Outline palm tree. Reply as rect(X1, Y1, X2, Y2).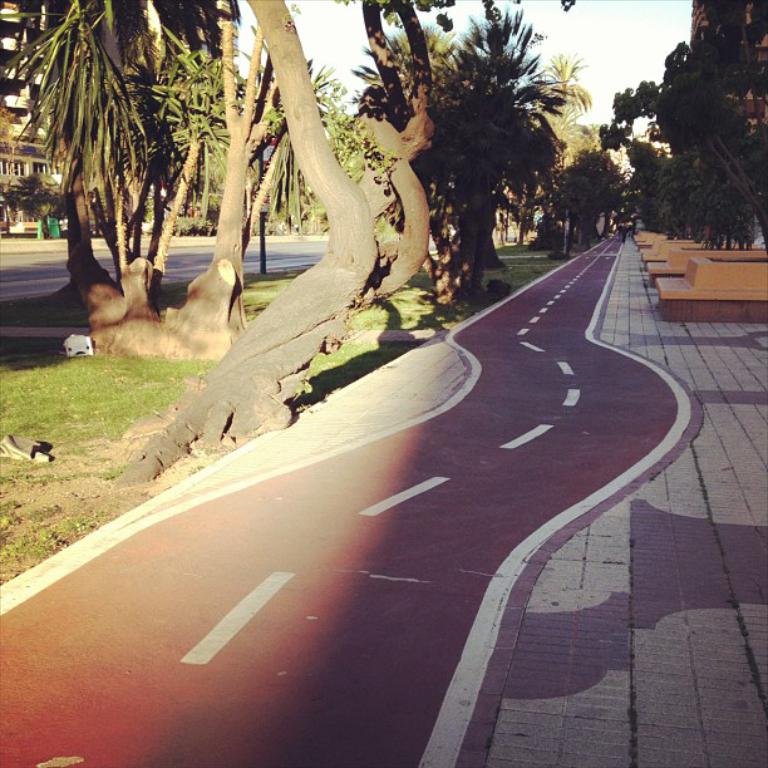
rect(535, 54, 607, 158).
